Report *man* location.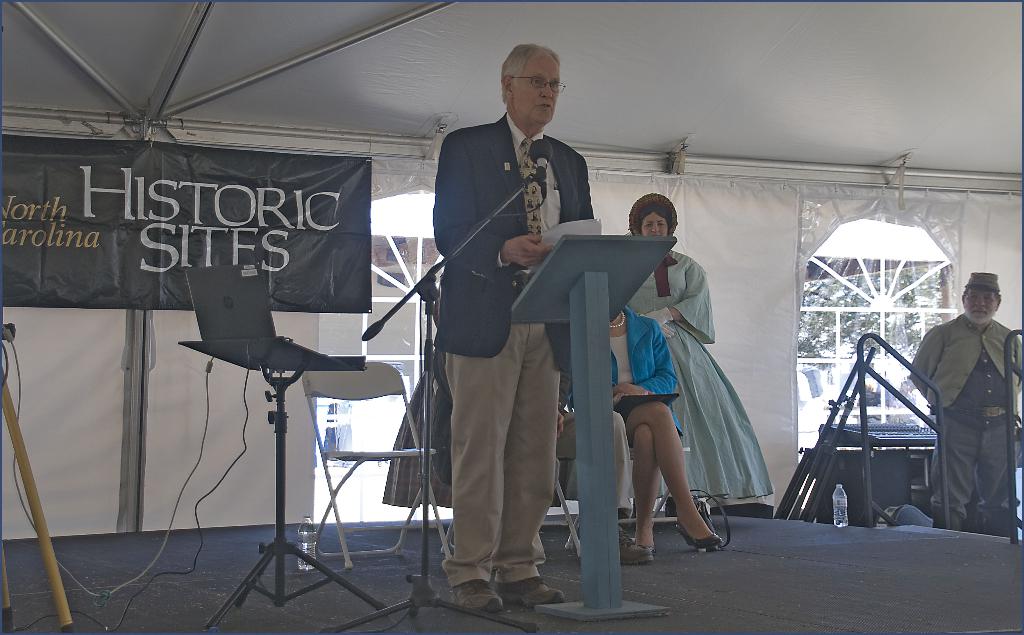
Report: crop(431, 38, 593, 613).
